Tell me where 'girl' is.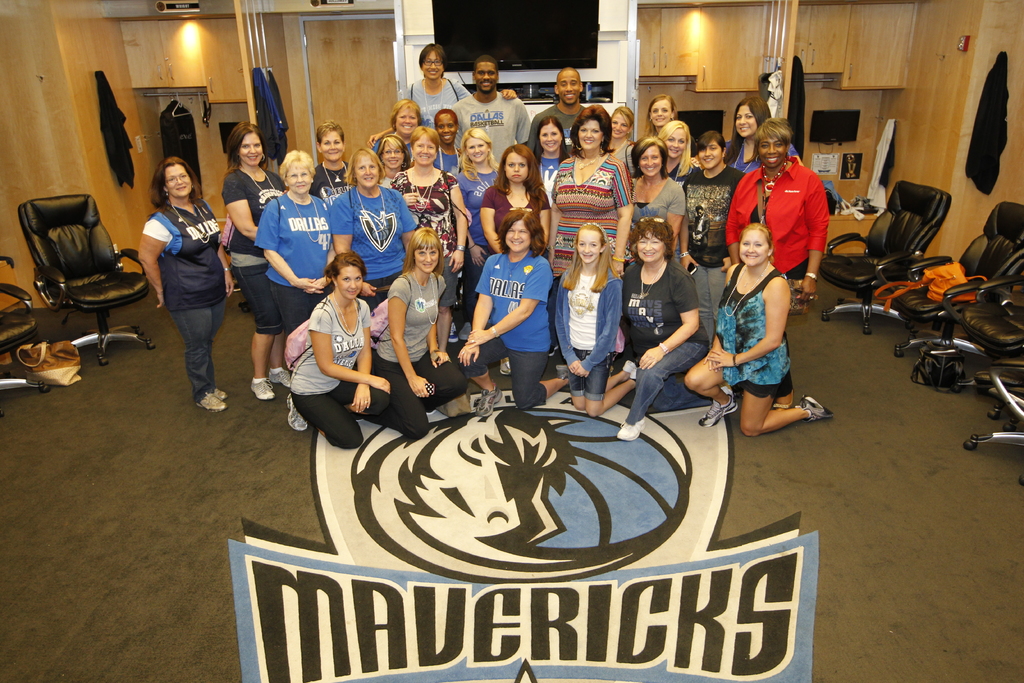
'girl' is at [674,131,800,340].
